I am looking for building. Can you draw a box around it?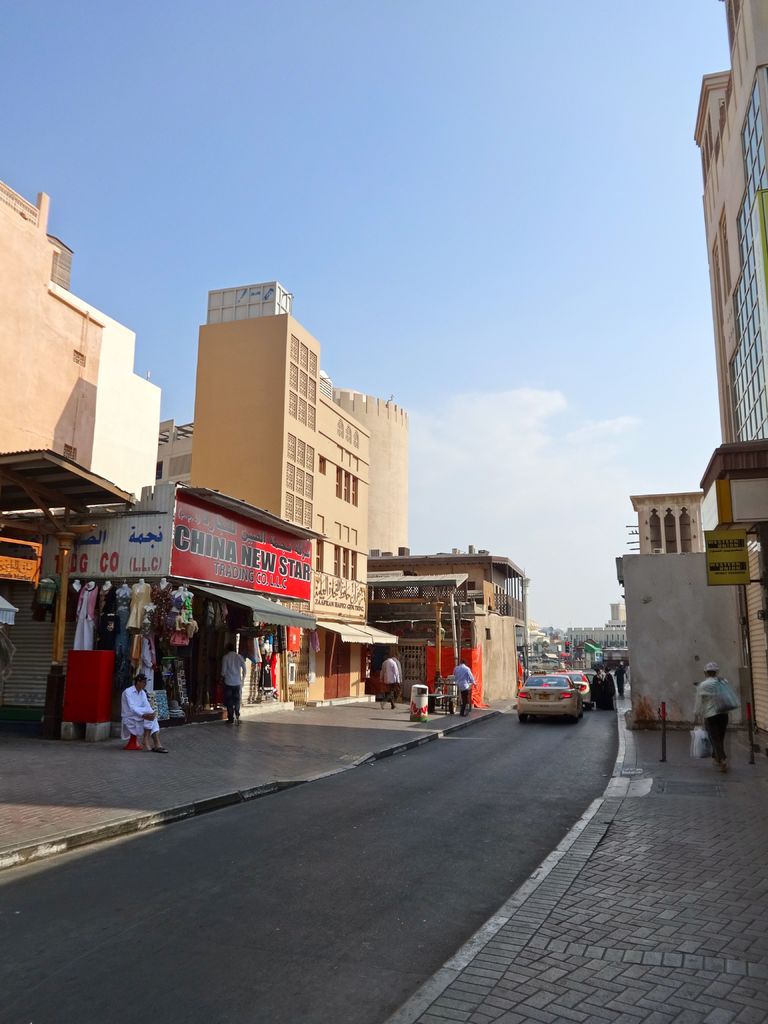
Sure, the bounding box is (x1=369, y1=550, x2=526, y2=694).
